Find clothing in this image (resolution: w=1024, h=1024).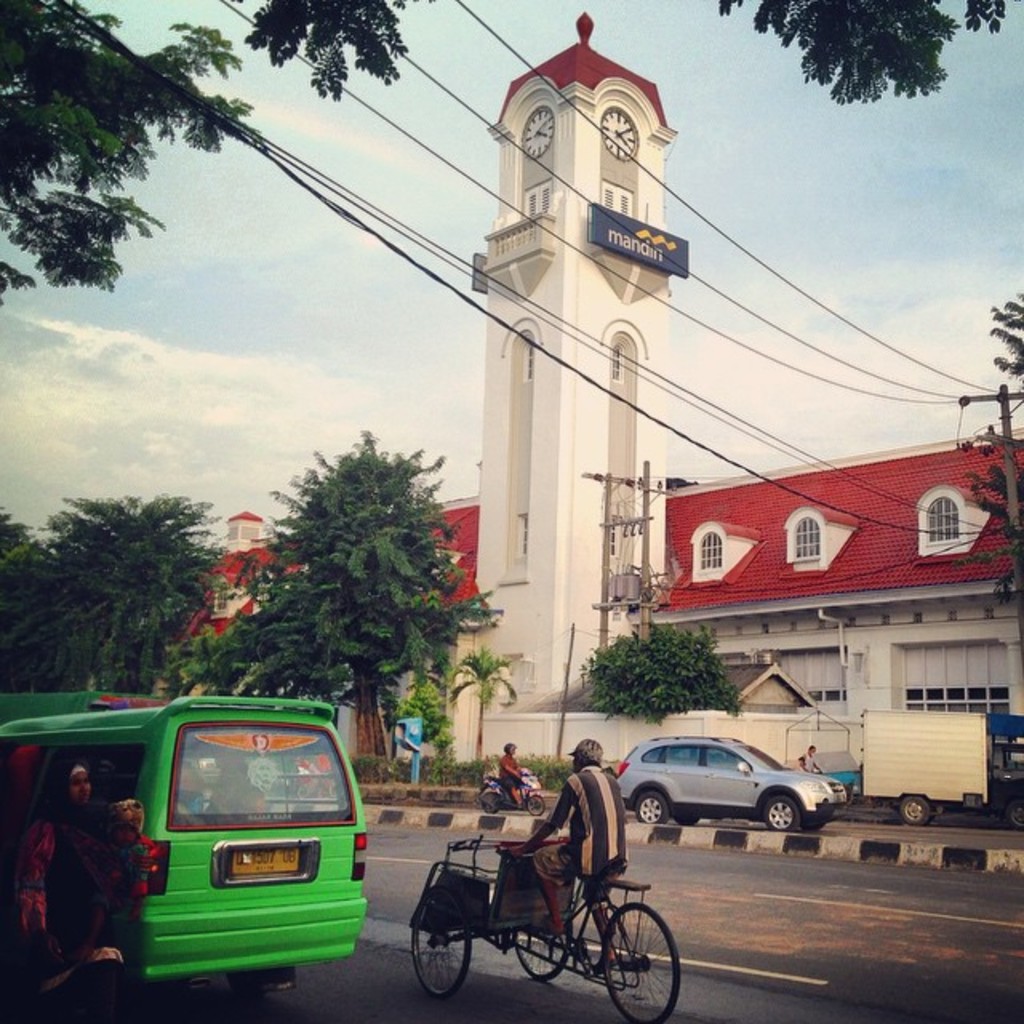
536, 765, 595, 878.
